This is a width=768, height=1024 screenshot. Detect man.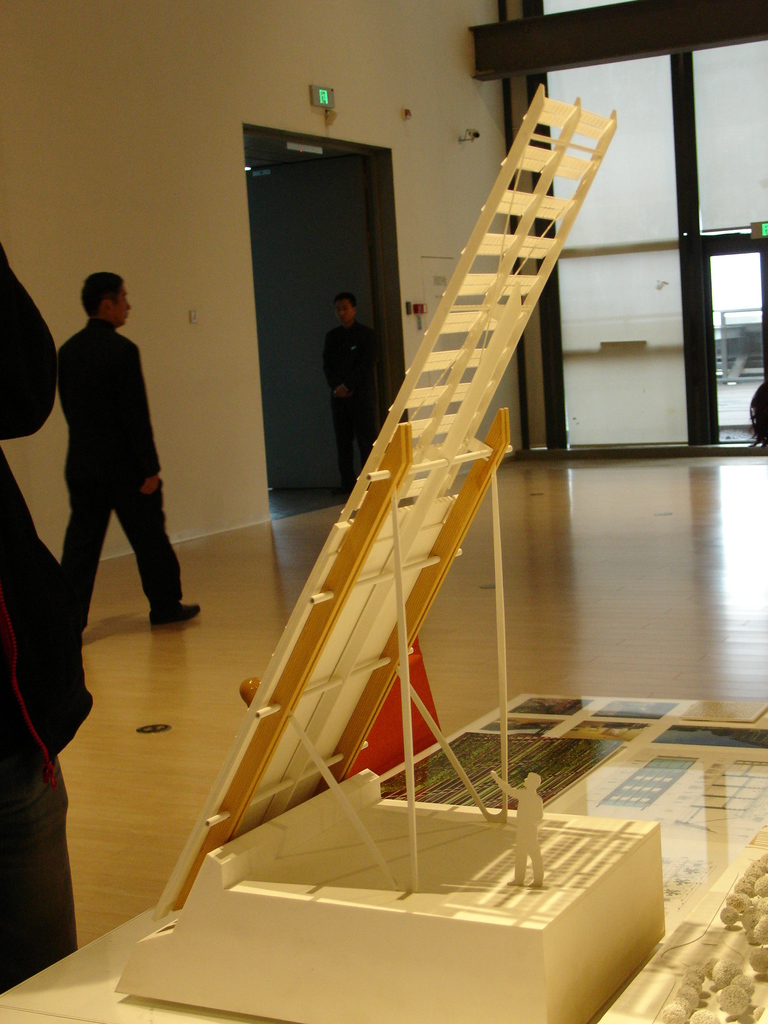
<box>0,204,83,995</box>.
